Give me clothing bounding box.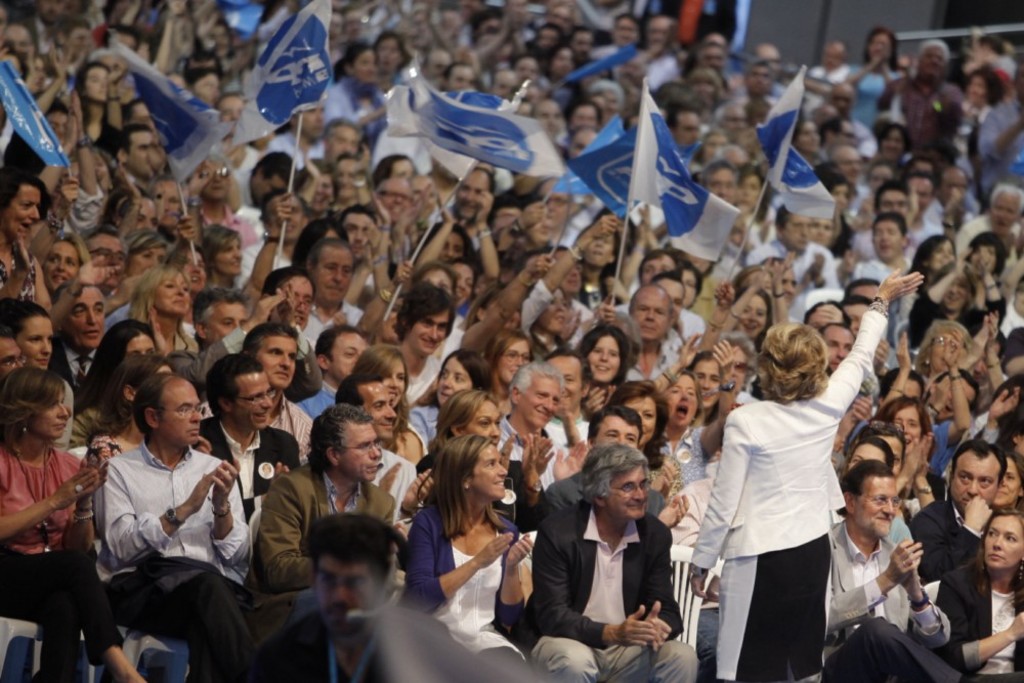
(x1=168, y1=326, x2=298, y2=403).
